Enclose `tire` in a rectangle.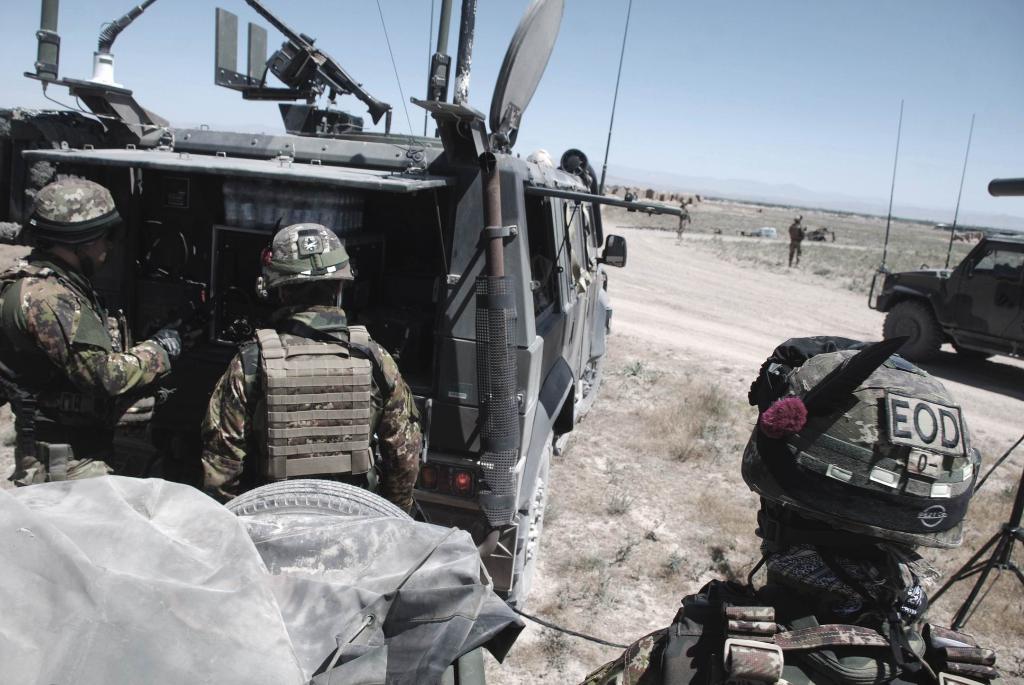
[495, 435, 553, 615].
